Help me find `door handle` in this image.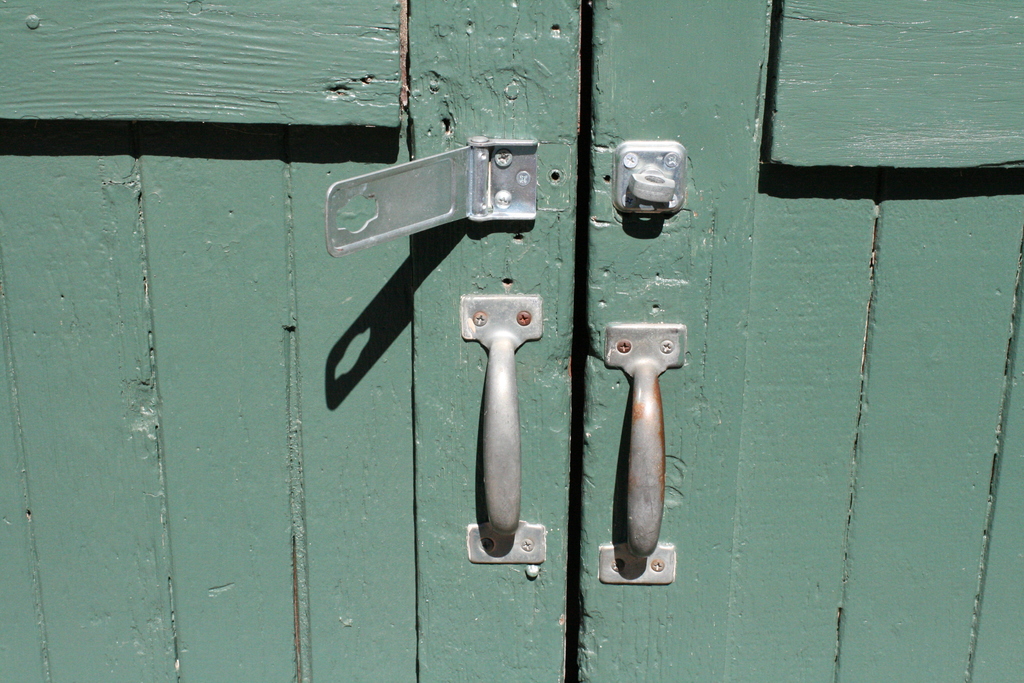
Found it: [593,315,691,587].
